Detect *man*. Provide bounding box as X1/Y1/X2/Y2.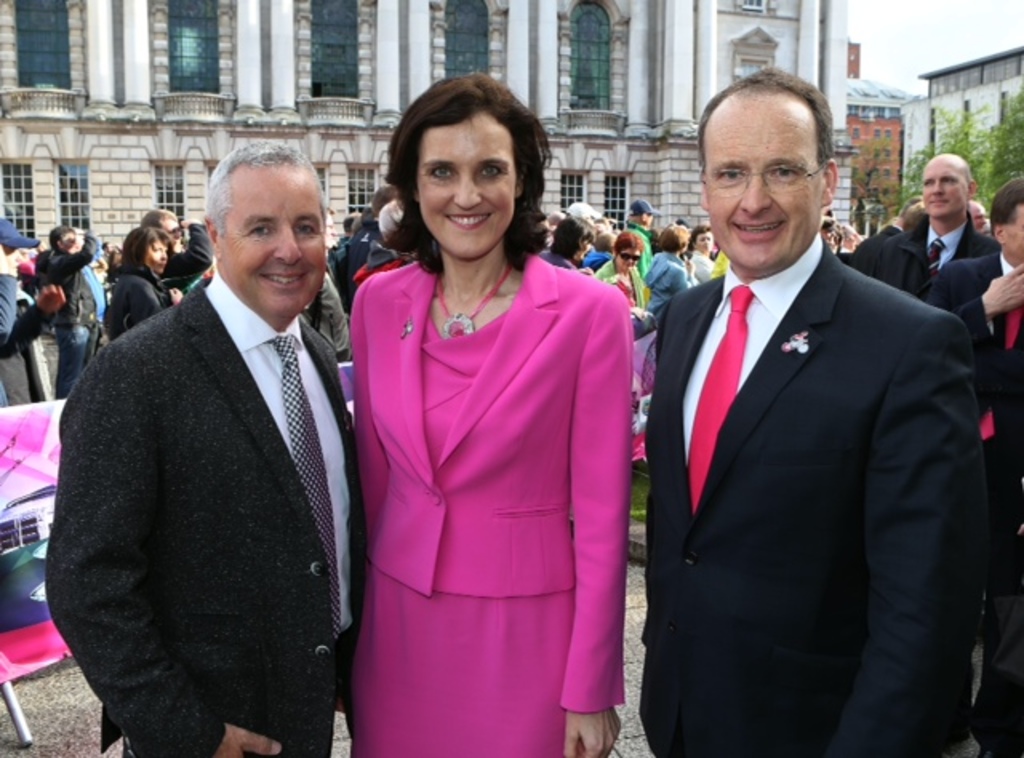
922/179/1022/756.
